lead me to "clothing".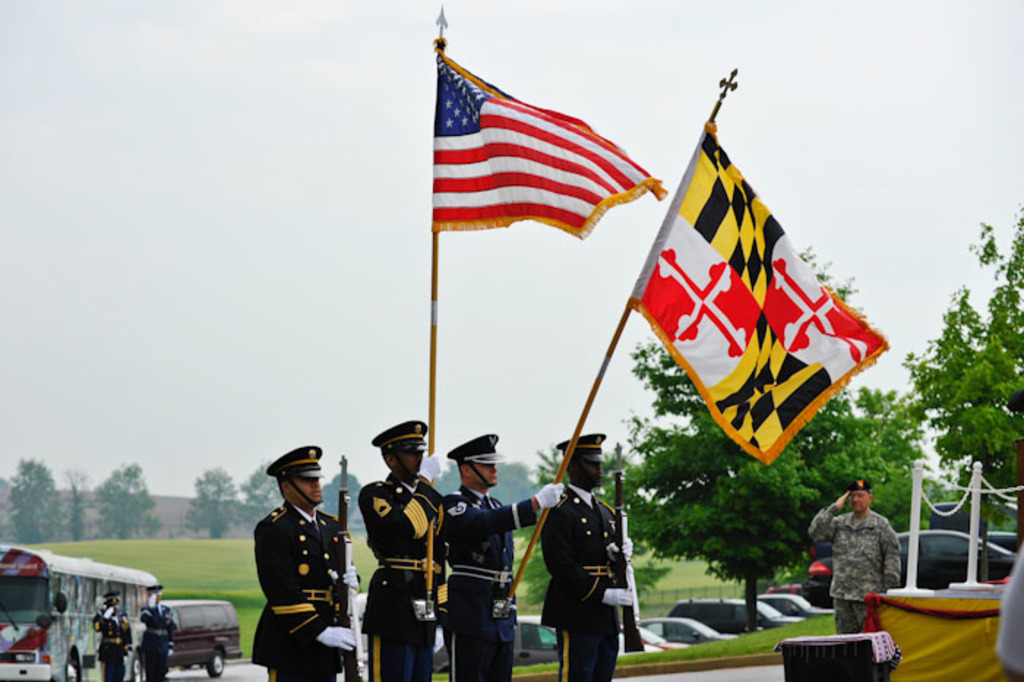
Lead to [x1=853, y1=489, x2=867, y2=512].
